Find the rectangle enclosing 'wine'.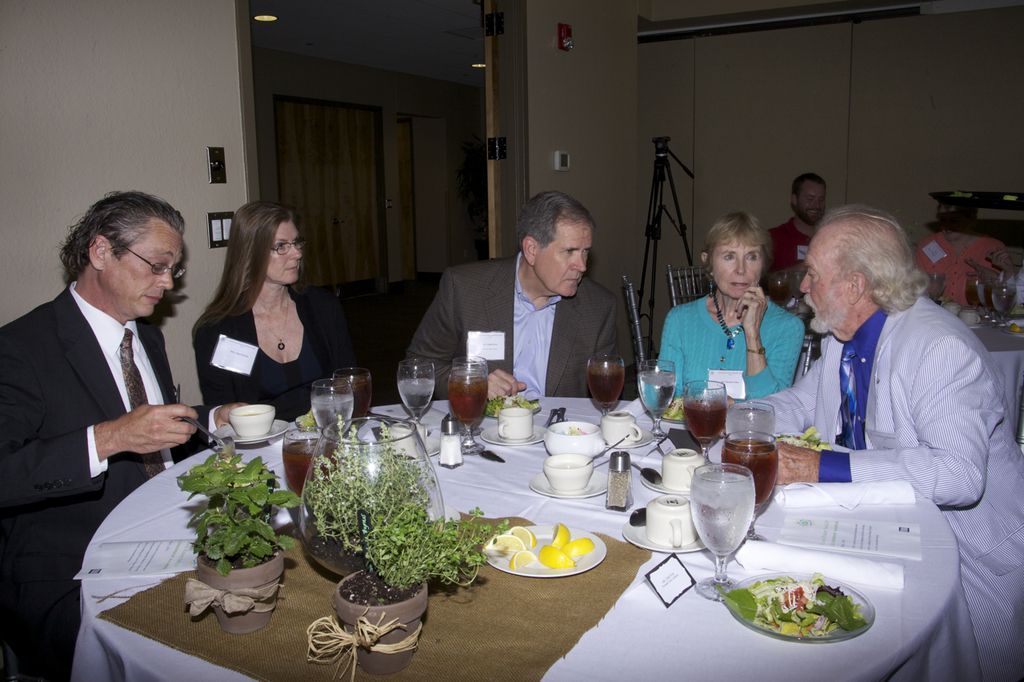
[687,397,727,444].
